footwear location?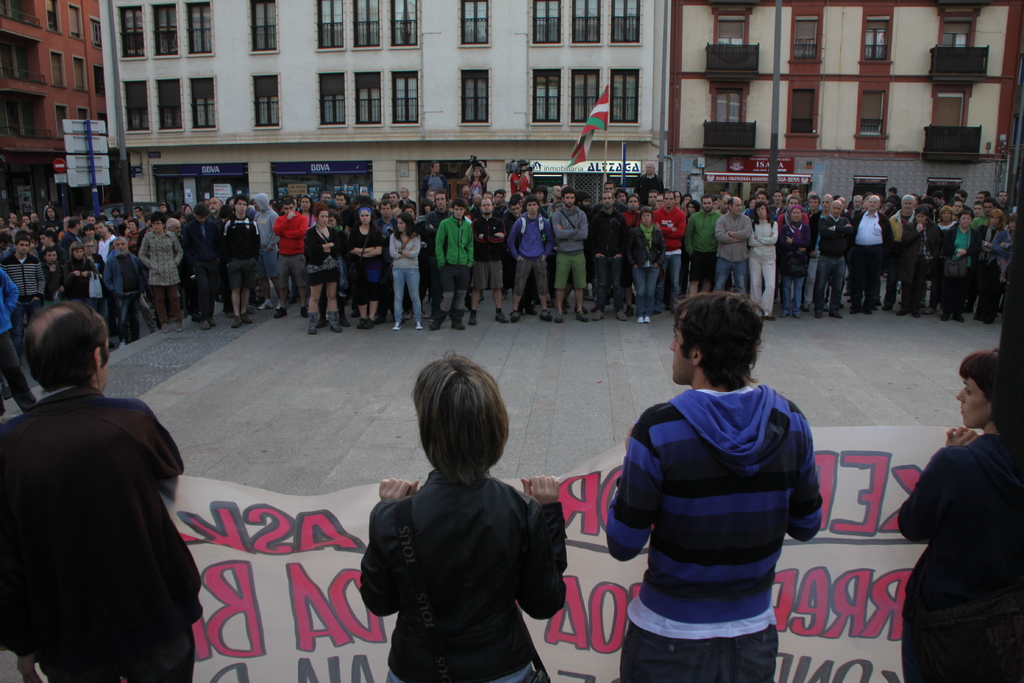
<box>416,319,426,333</box>
